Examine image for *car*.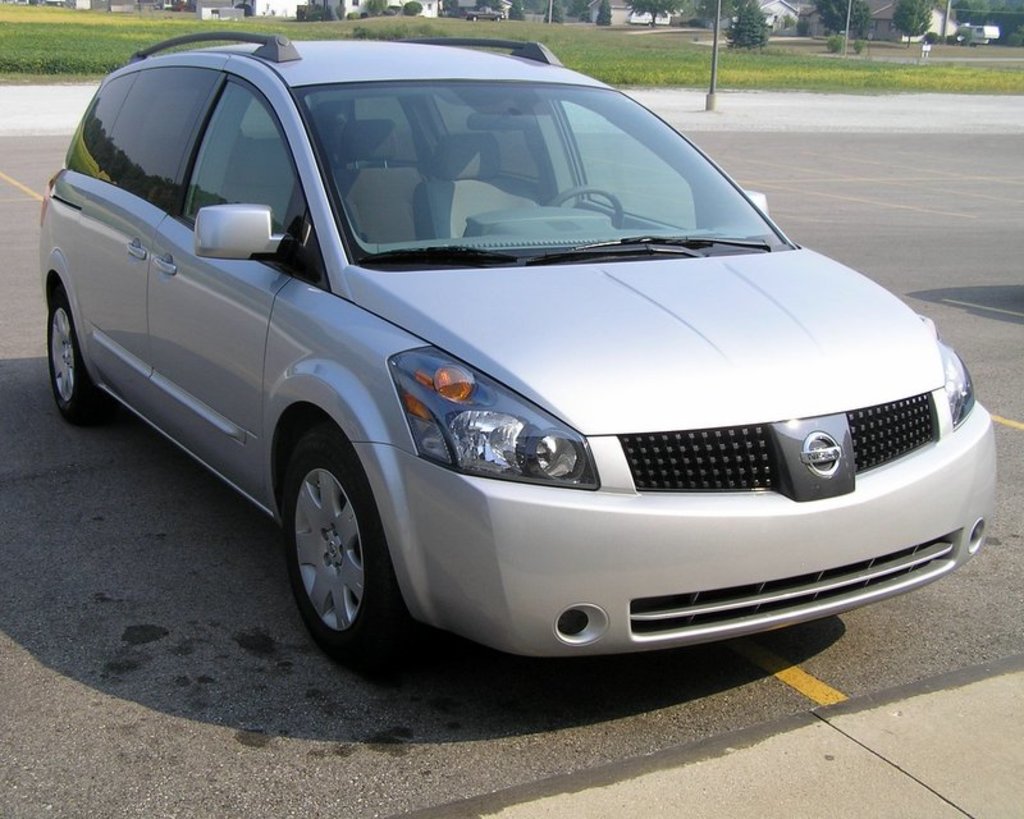
Examination result: locate(36, 26, 1007, 687).
